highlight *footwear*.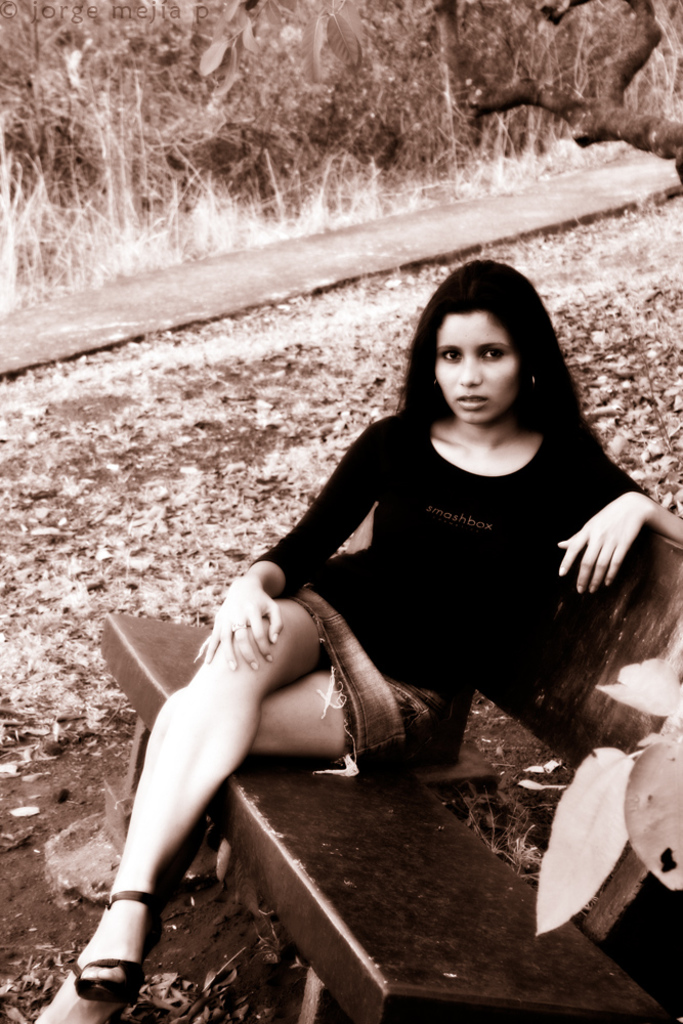
Highlighted region: x1=91 y1=1008 x2=125 y2=1023.
